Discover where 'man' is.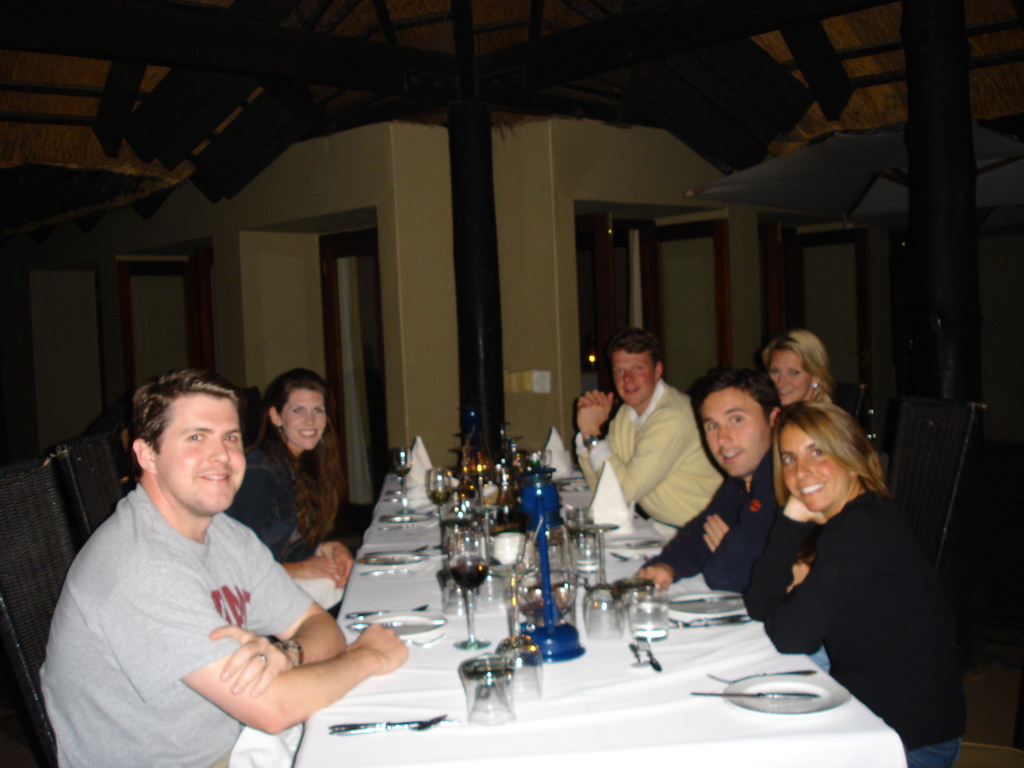
Discovered at bbox=[18, 390, 381, 758].
